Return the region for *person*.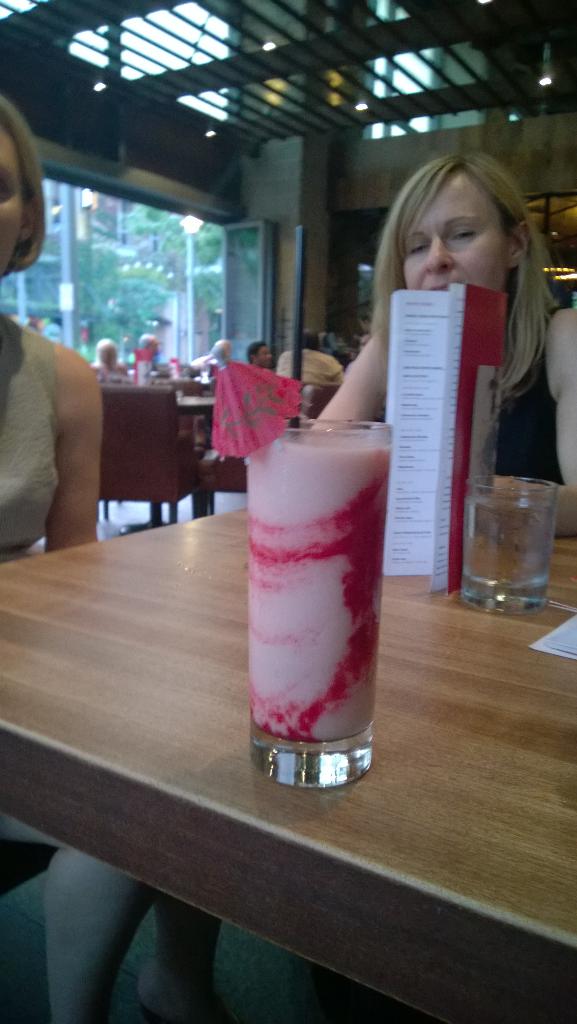
(left=92, top=337, right=131, bottom=383).
